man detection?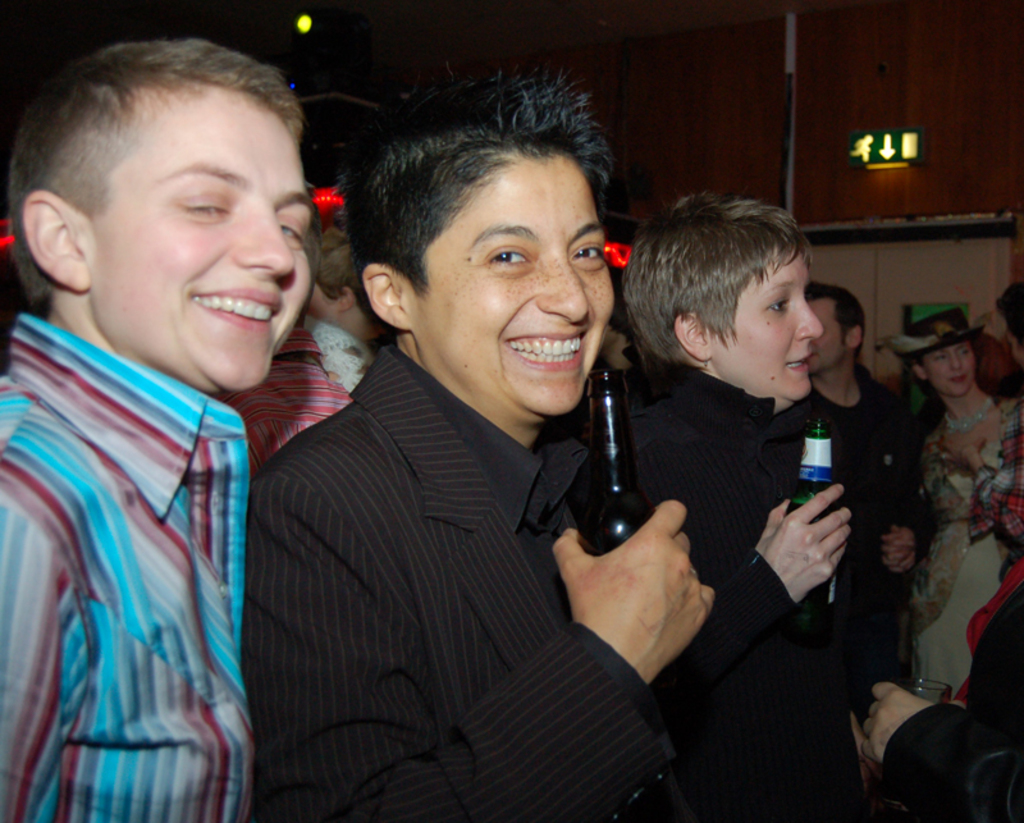
x1=599 y1=214 x2=854 y2=822
